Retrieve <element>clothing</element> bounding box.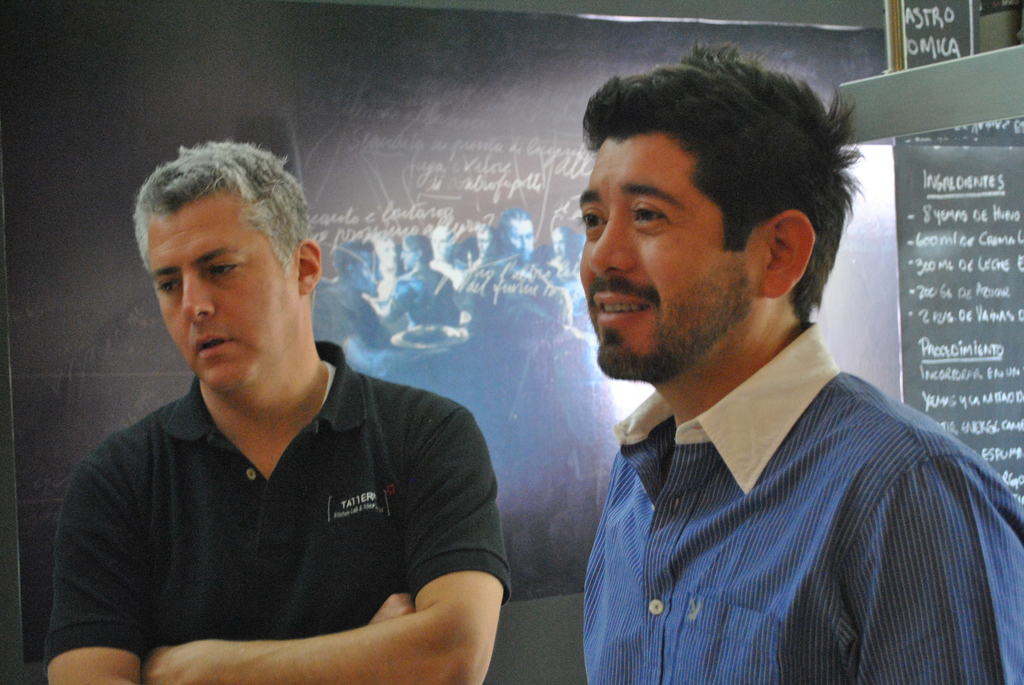
Bounding box: [457,258,569,338].
